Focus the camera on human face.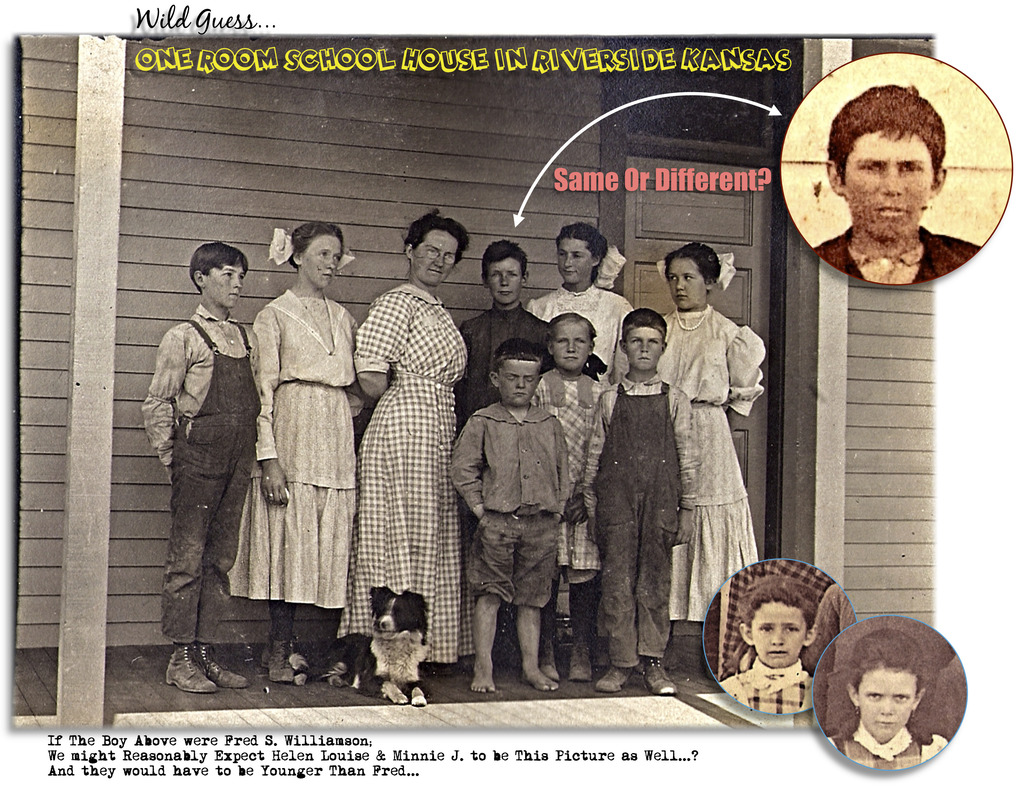
Focus region: locate(554, 320, 593, 371).
